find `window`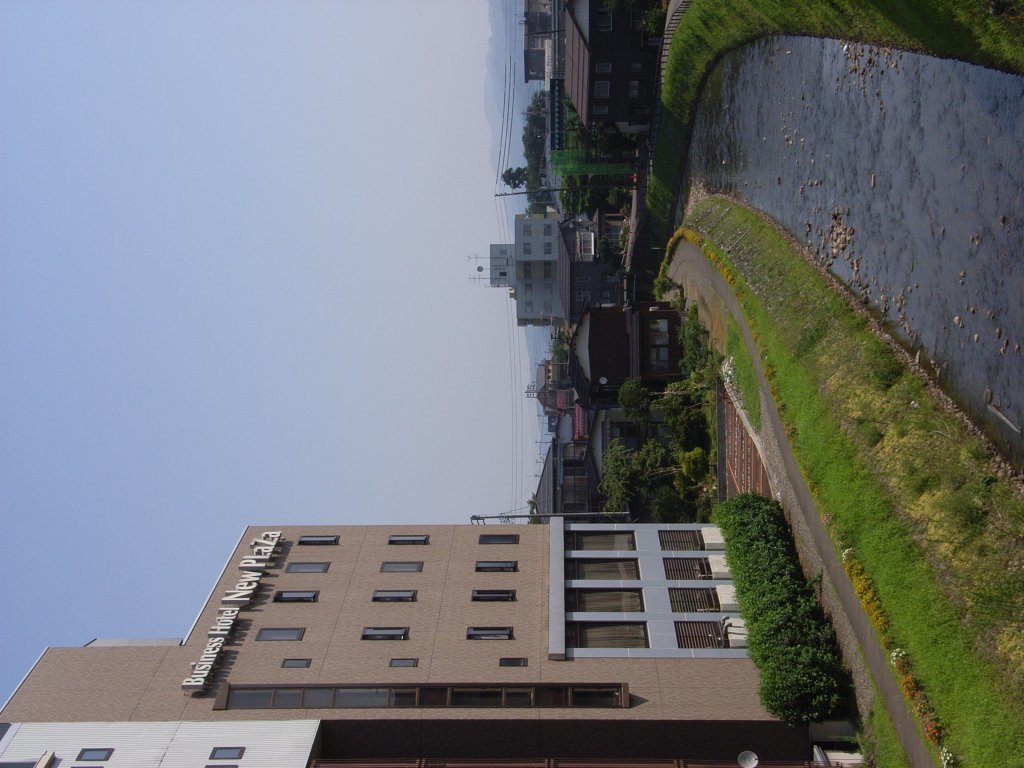
detection(567, 563, 637, 583)
